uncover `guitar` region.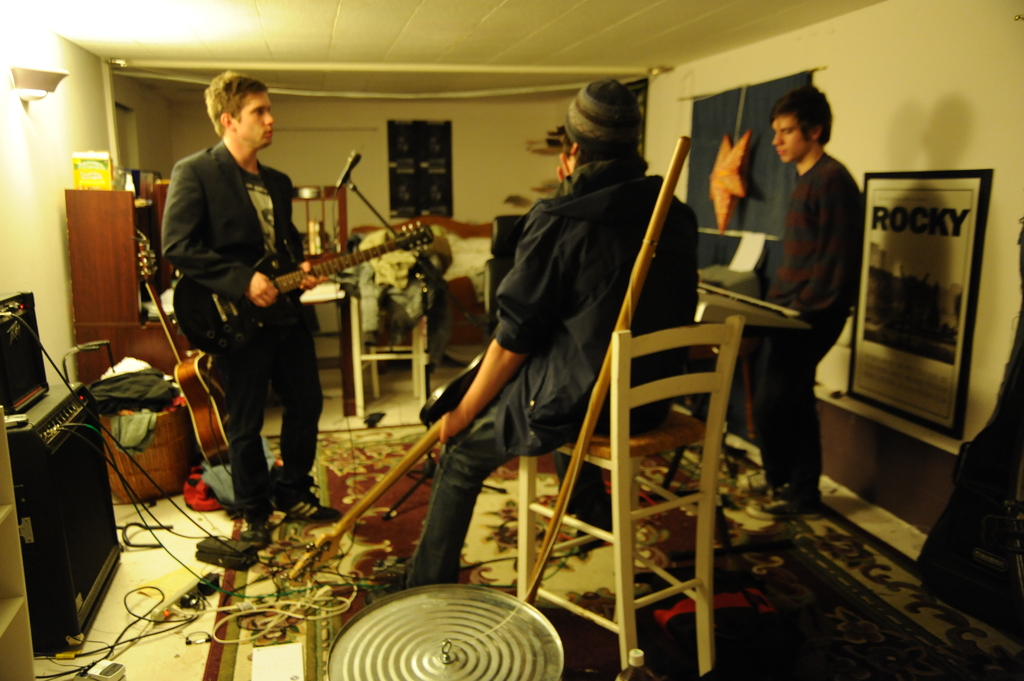
Uncovered: pyautogui.locateOnScreen(138, 232, 236, 476).
